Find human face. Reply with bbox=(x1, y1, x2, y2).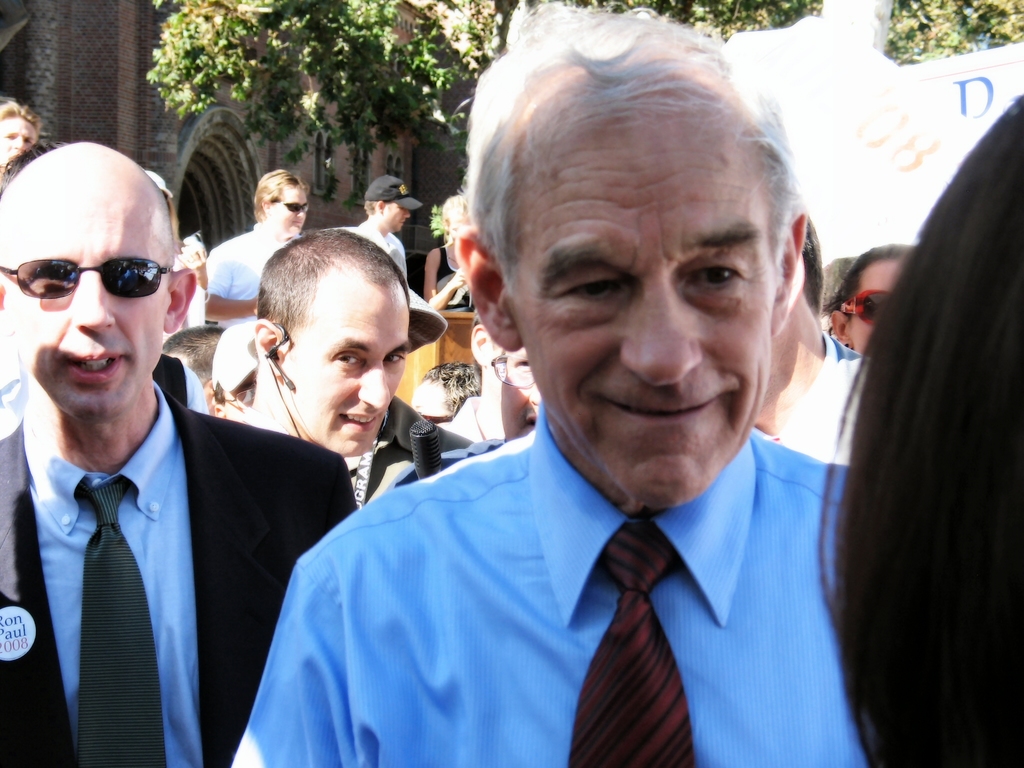
bbox=(845, 256, 901, 354).
